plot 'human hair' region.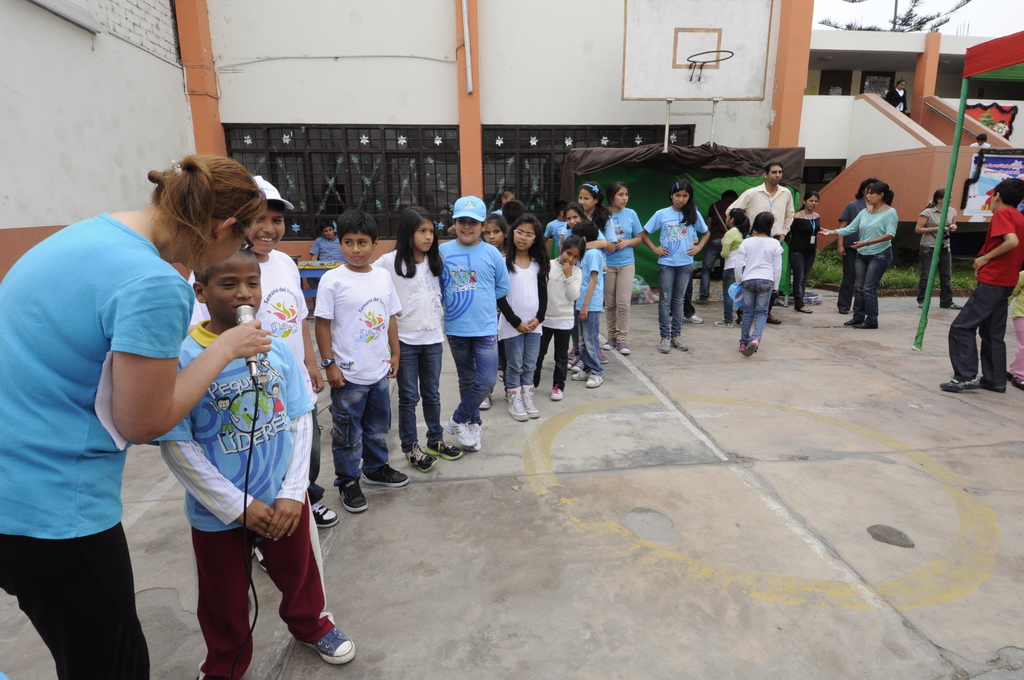
Plotted at Rect(391, 205, 444, 277).
